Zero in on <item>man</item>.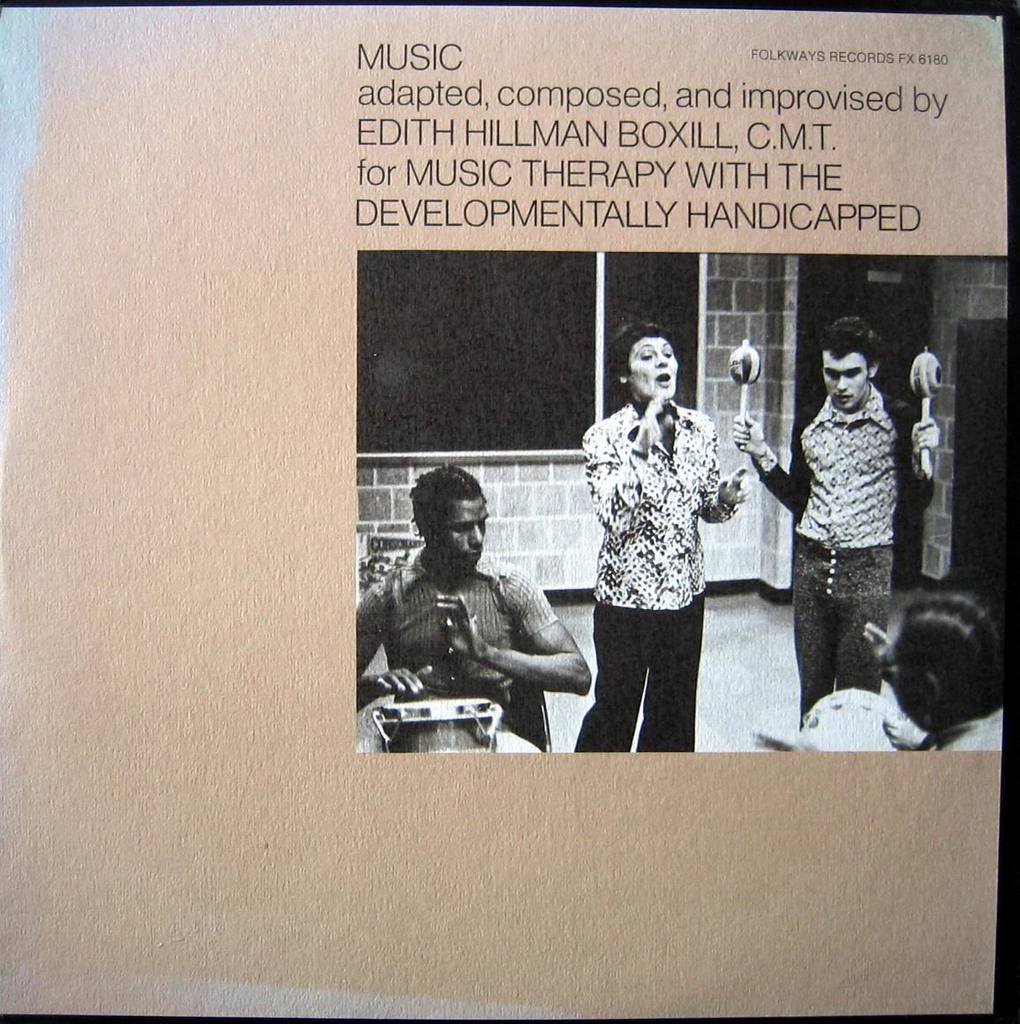
Zeroed in: locate(375, 455, 619, 759).
